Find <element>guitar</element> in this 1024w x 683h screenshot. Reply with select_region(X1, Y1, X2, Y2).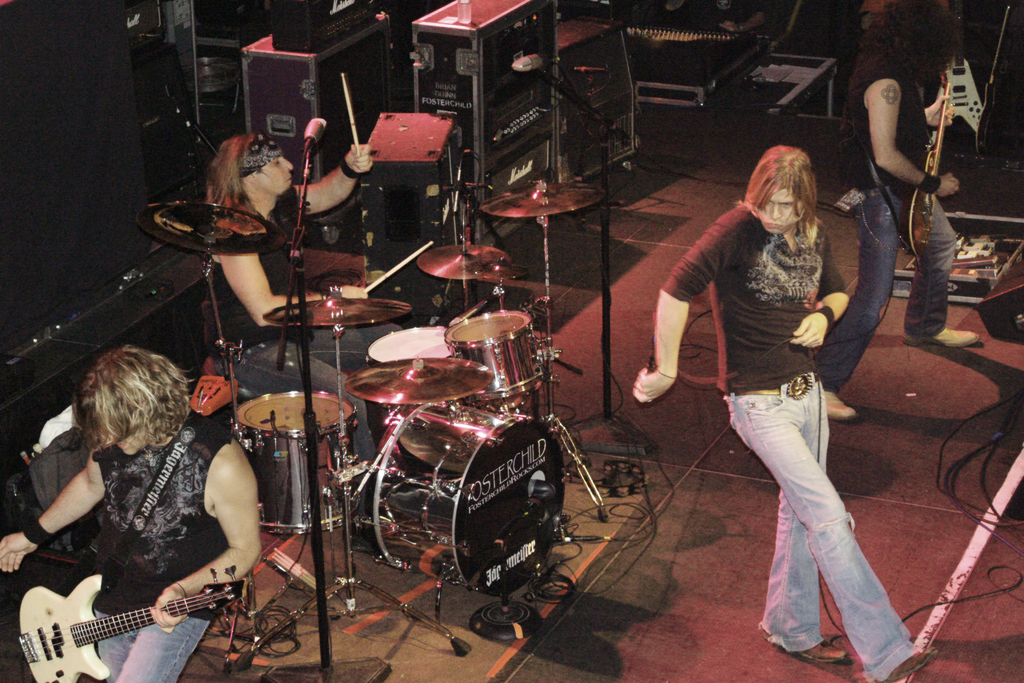
select_region(948, 5, 988, 138).
